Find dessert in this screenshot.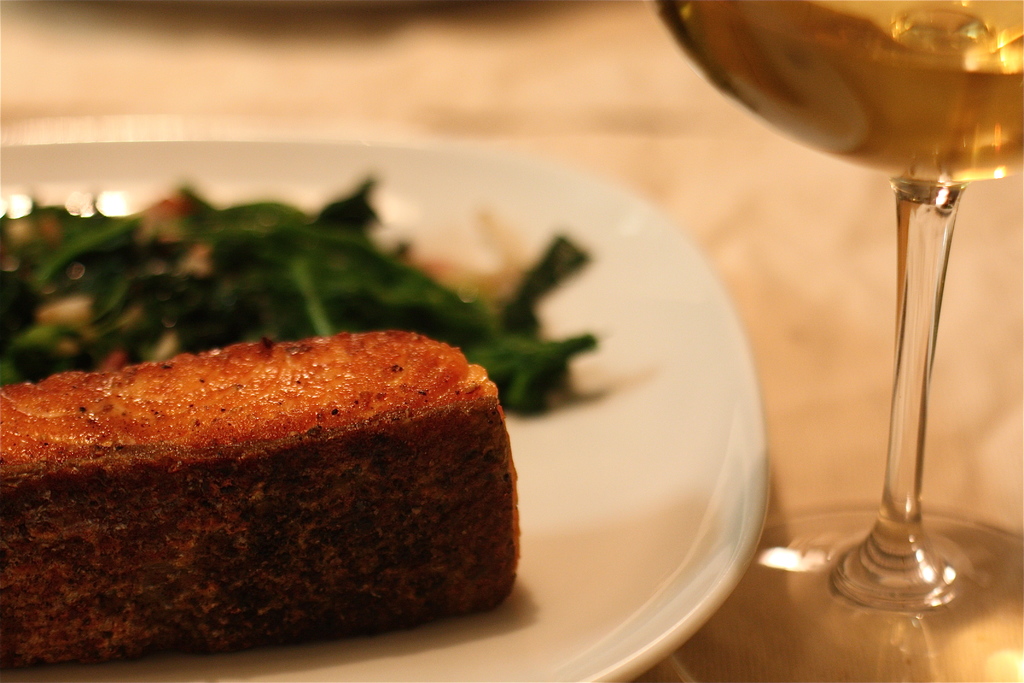
The bounding box for dessert is (x1=1, y1=179, x2=600, y2=384).
